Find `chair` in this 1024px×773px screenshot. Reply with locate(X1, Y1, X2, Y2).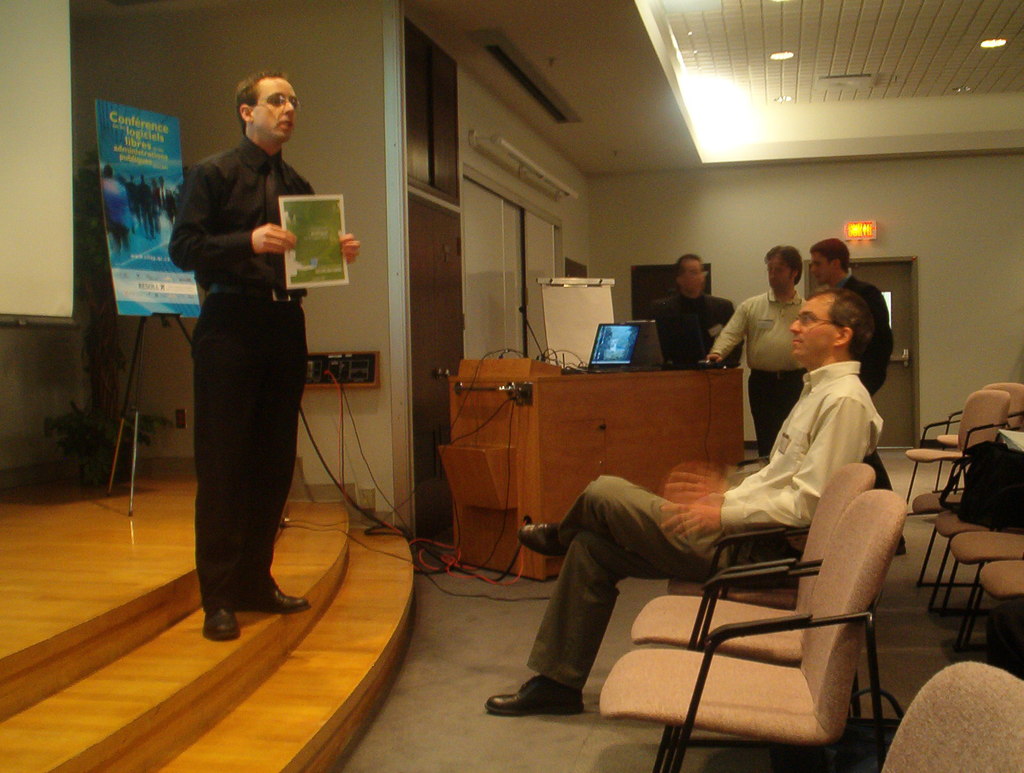
locate(950, 530, 1023, 660).
